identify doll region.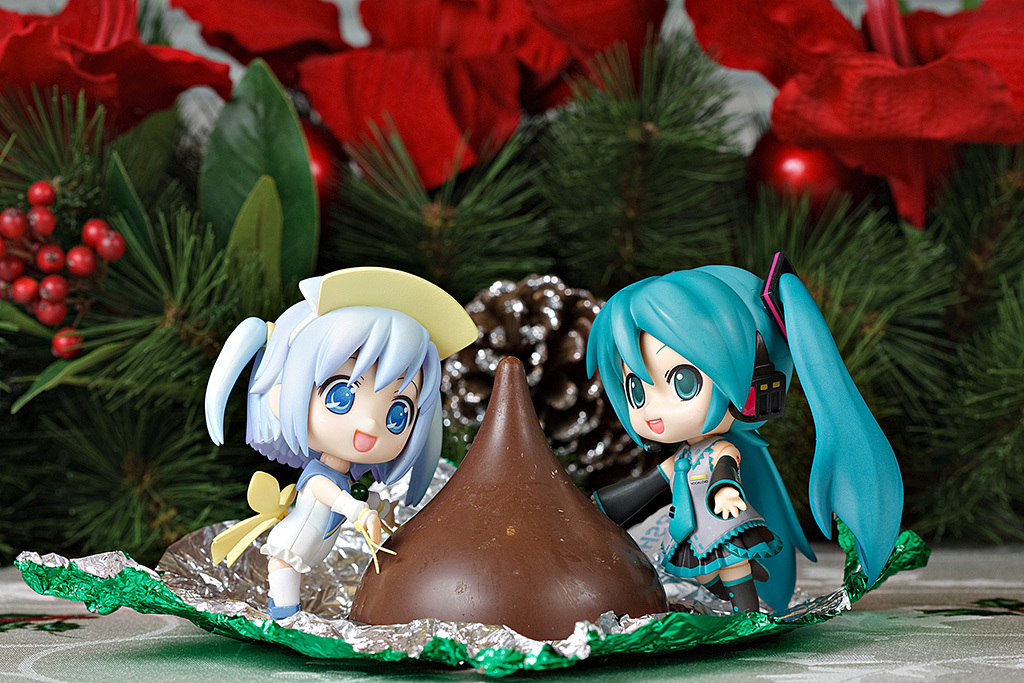
Region: {"left": 592, "top": 256, "right": 906, "bottom": 621}.
